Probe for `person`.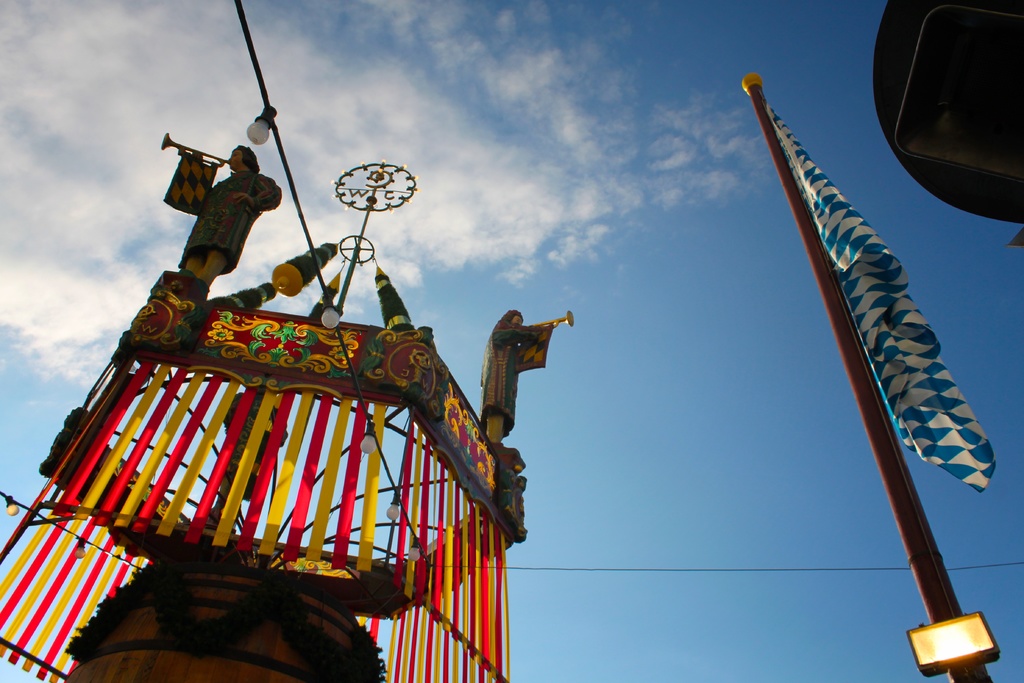
Probe result: crop(180, 146, 281, 286).
